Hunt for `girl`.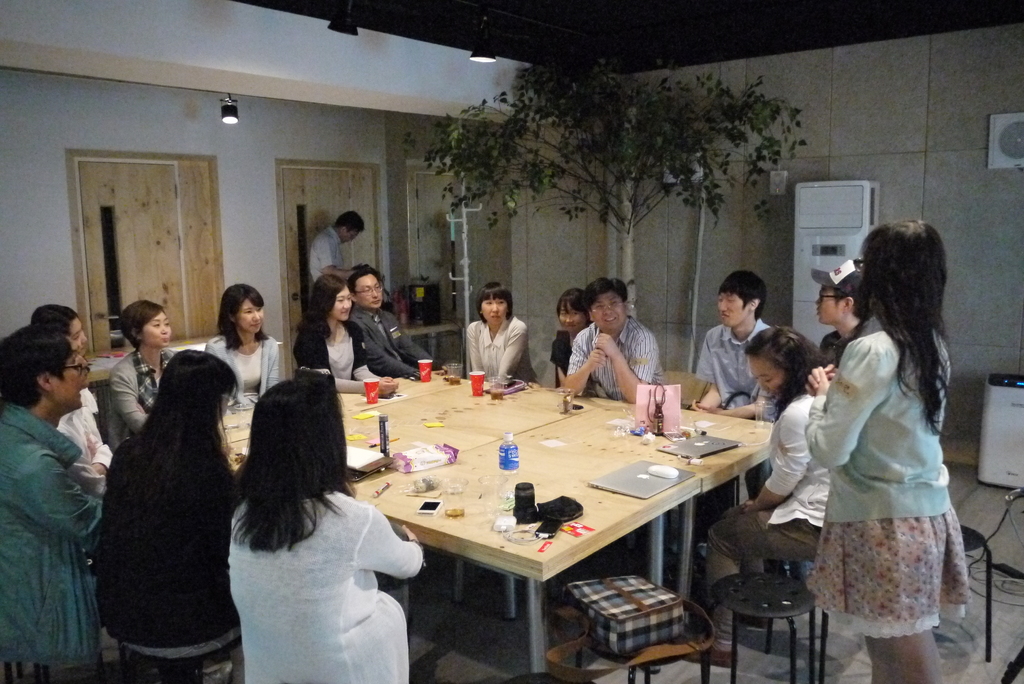
Hunted down at detection(30, 305, 120, 523).
